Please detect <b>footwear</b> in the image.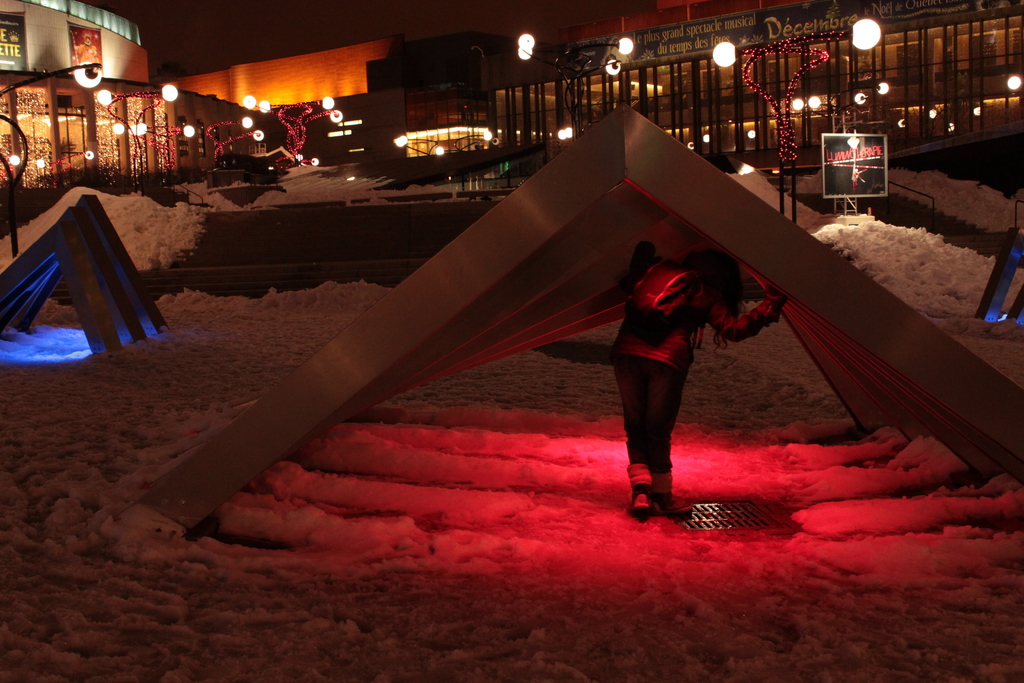
(652, 493, 698, 520).
